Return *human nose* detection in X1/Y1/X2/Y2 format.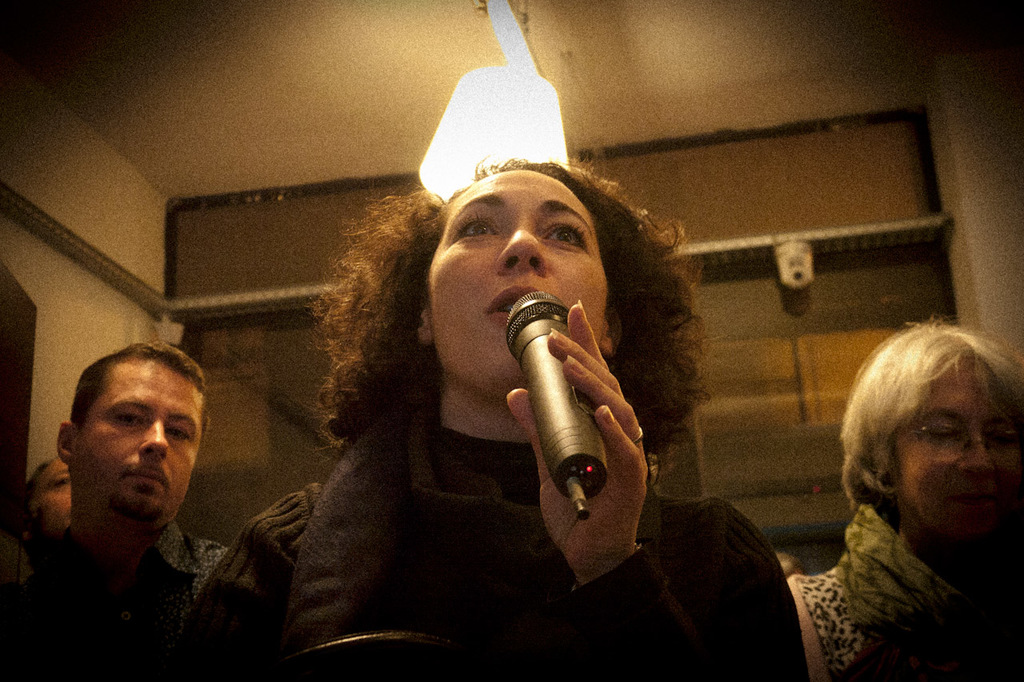
959/426/996/477.
